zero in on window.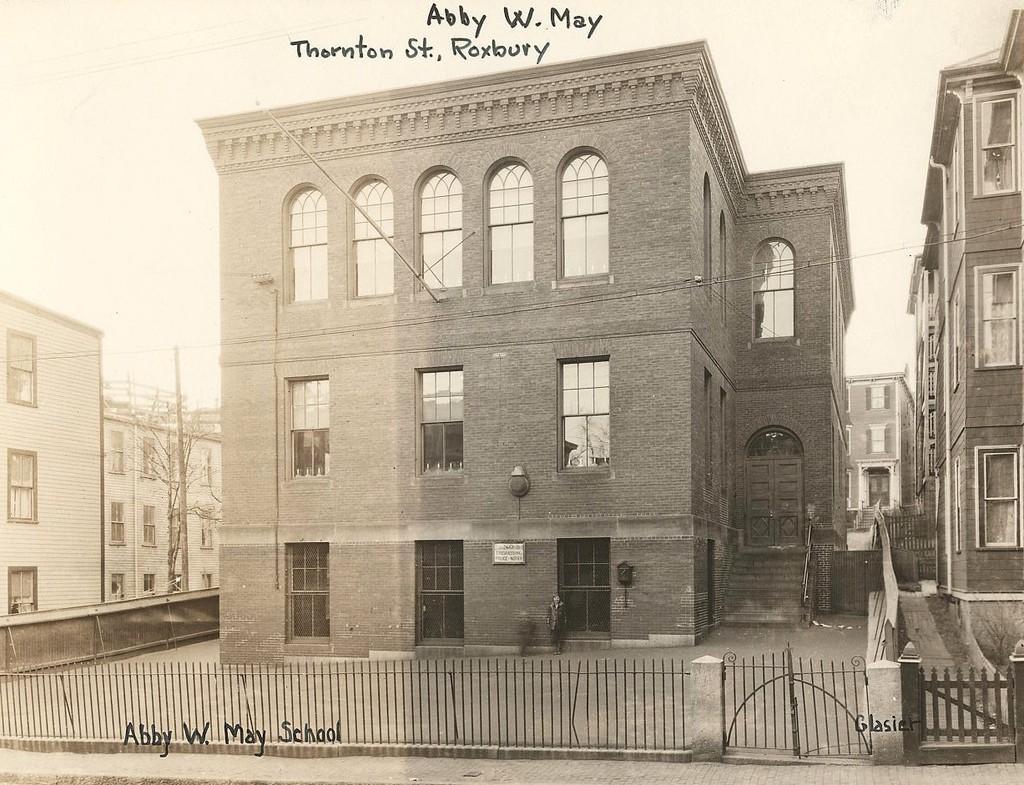
Zeroed in: l=200, t=504, r=214, b=550.
